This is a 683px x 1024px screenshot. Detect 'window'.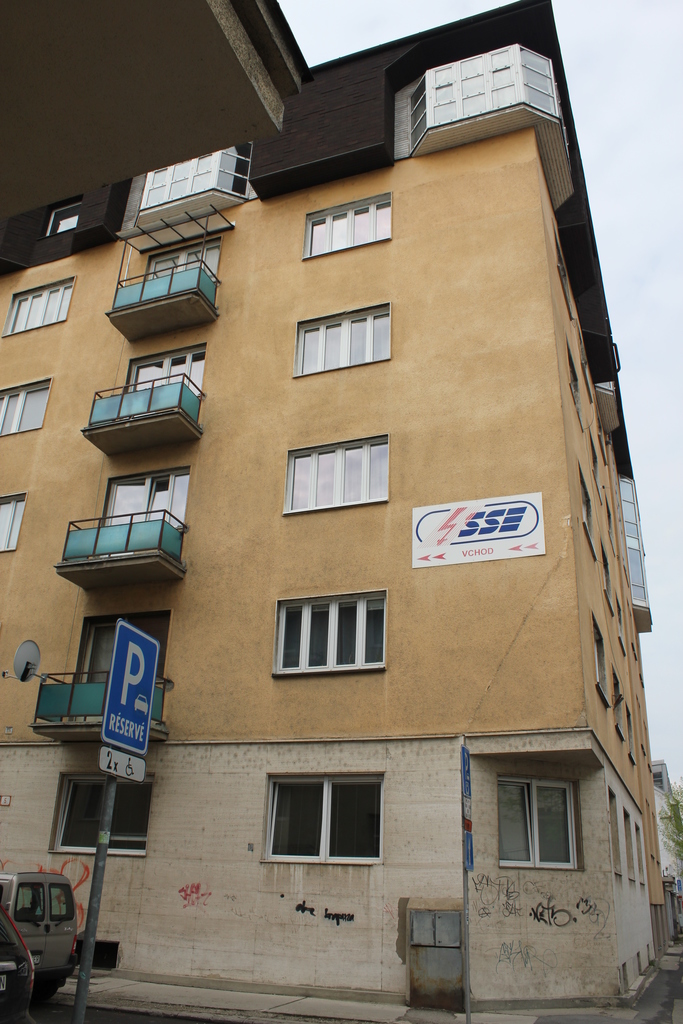
<region>261, 770, 398, 878</region>.
